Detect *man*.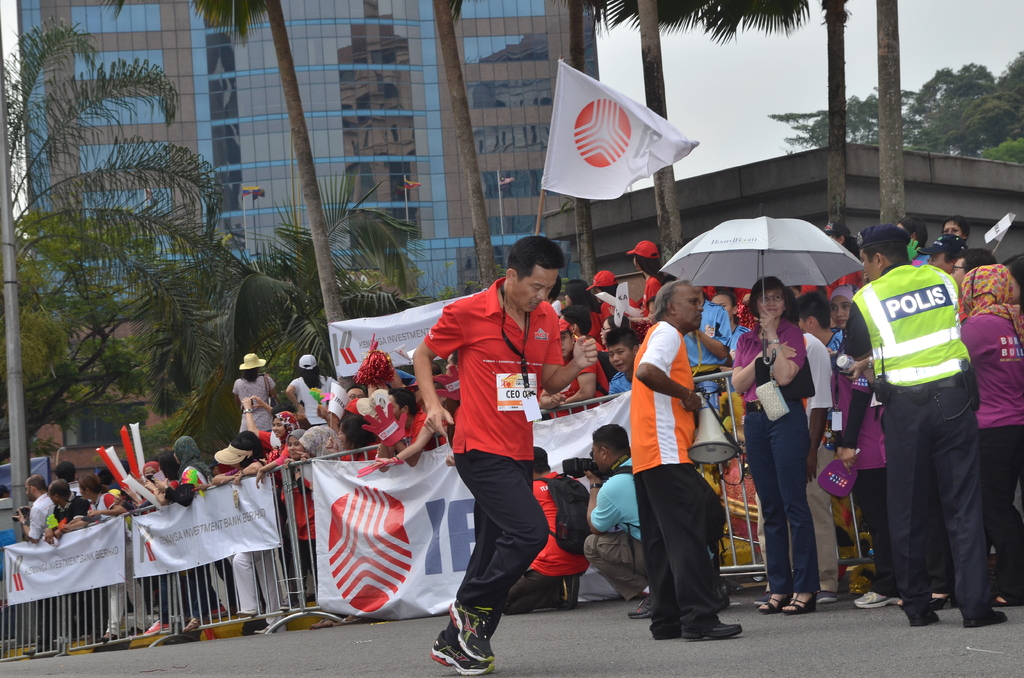
Detected at [629, 277, 742, 636].
